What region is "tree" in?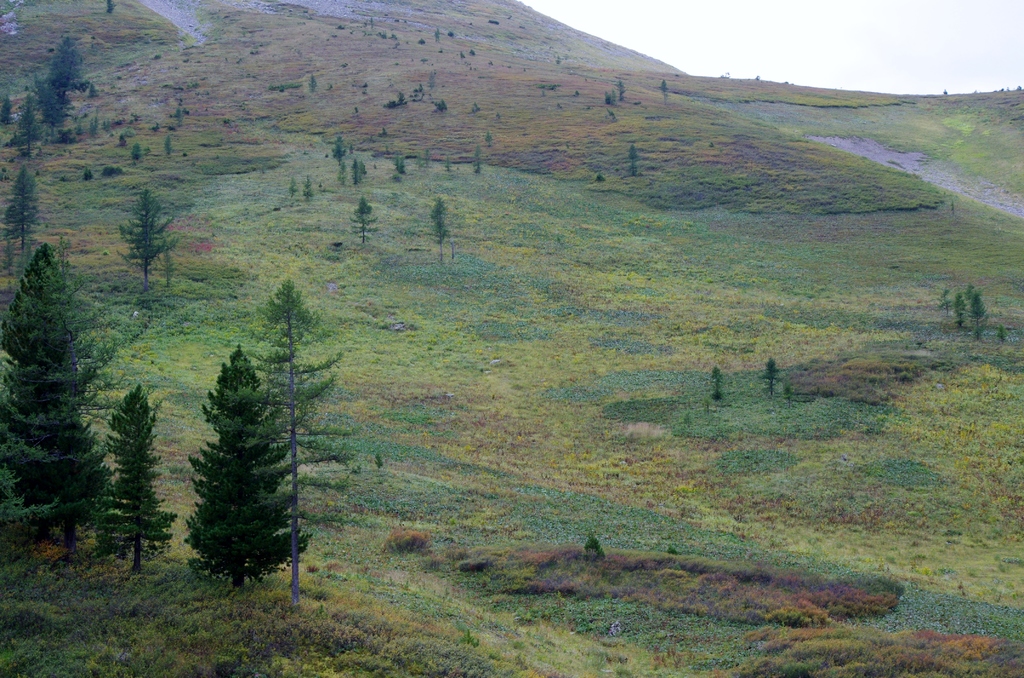
<box>328,135,345,172</box>.
